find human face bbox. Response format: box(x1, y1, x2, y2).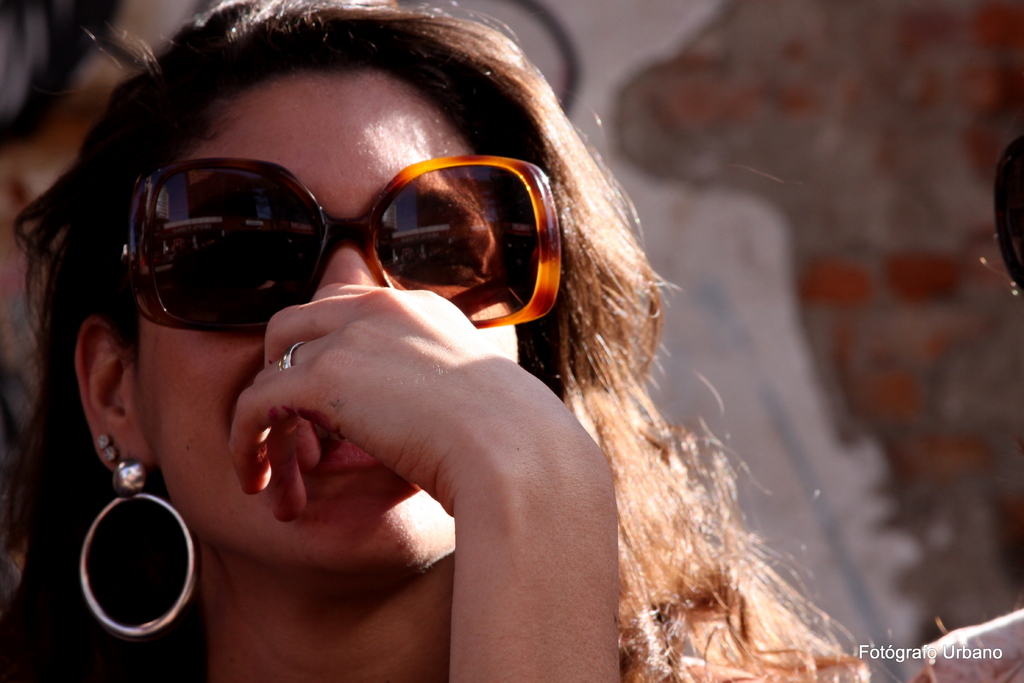
box(134, 65, 521, 580).
